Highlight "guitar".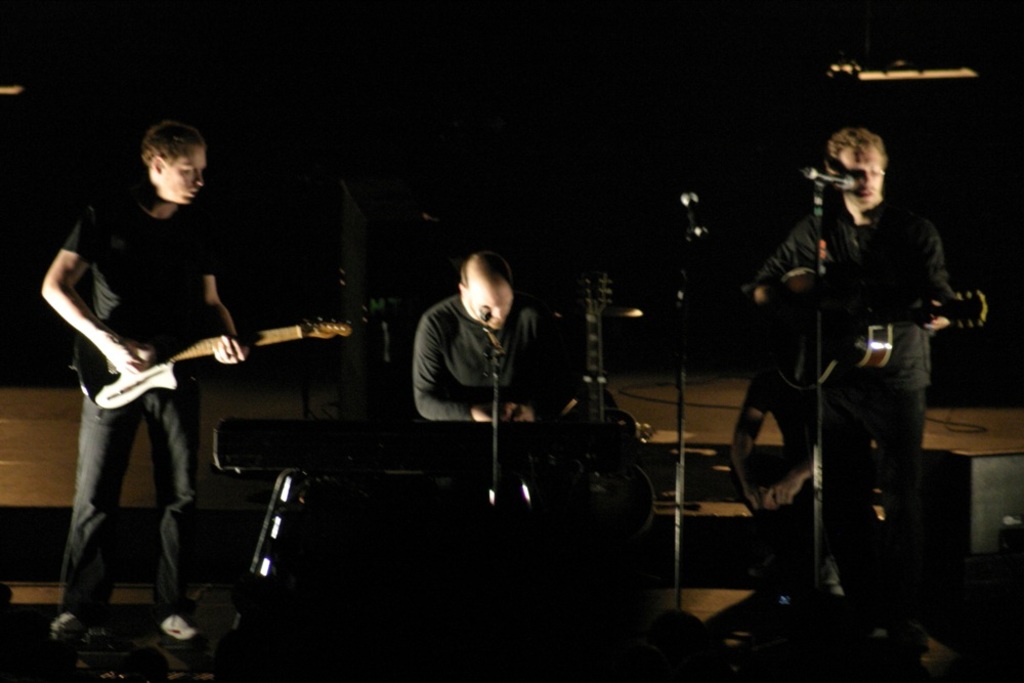
Highlighted region: box(69, 322, 353, 408).
